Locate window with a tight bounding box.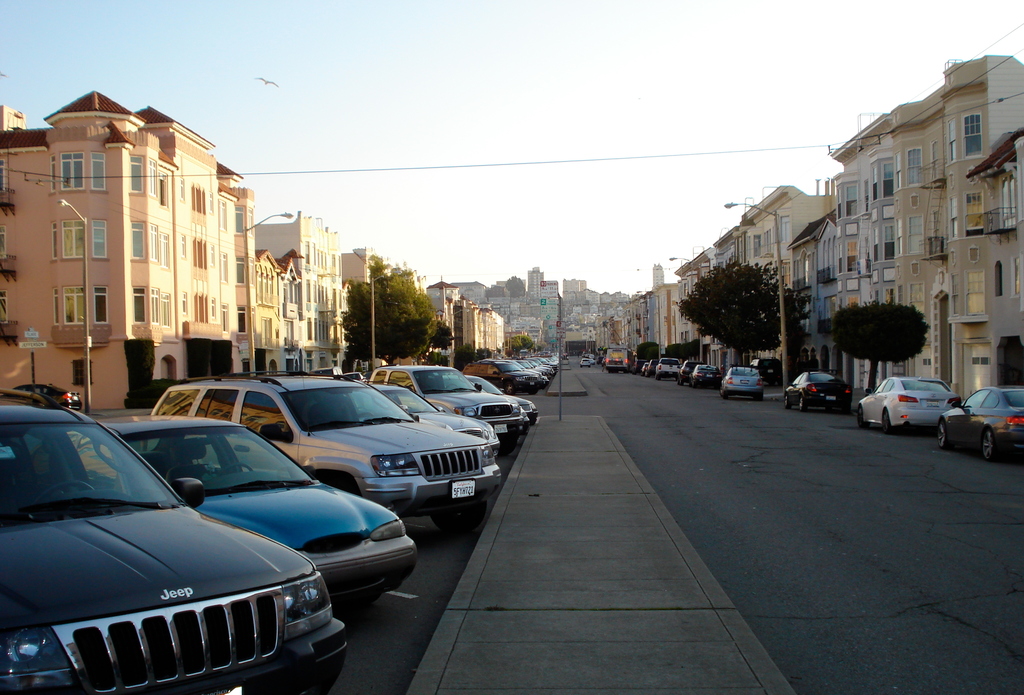
129:221:145:260.
